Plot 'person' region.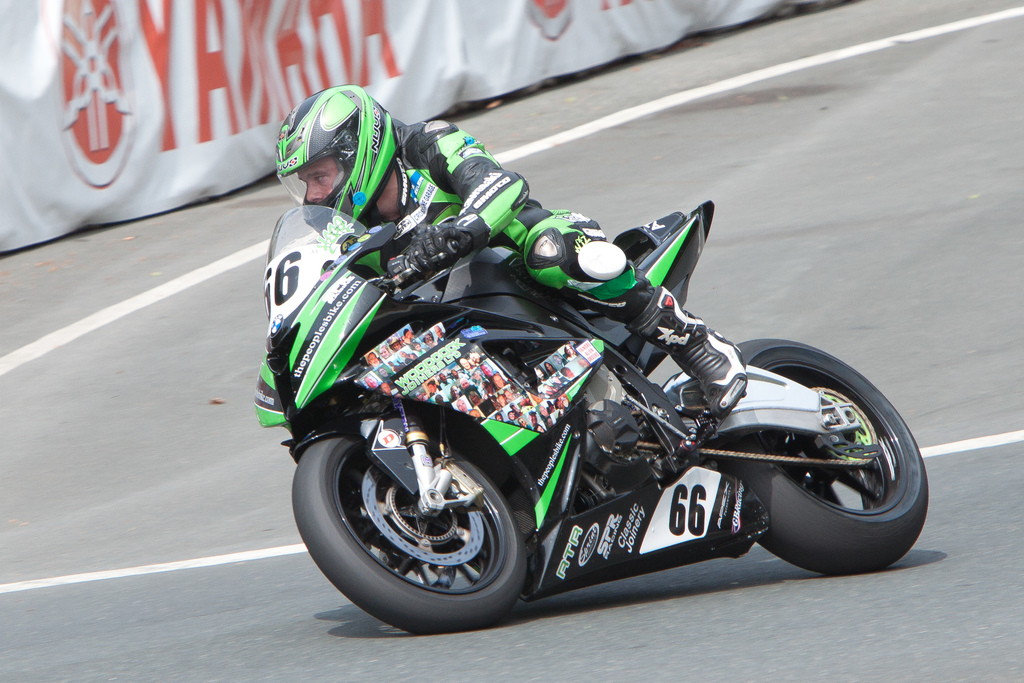
Plotted at {"left": 275, "top": 79, "right": 739, "bottom": 416}.
